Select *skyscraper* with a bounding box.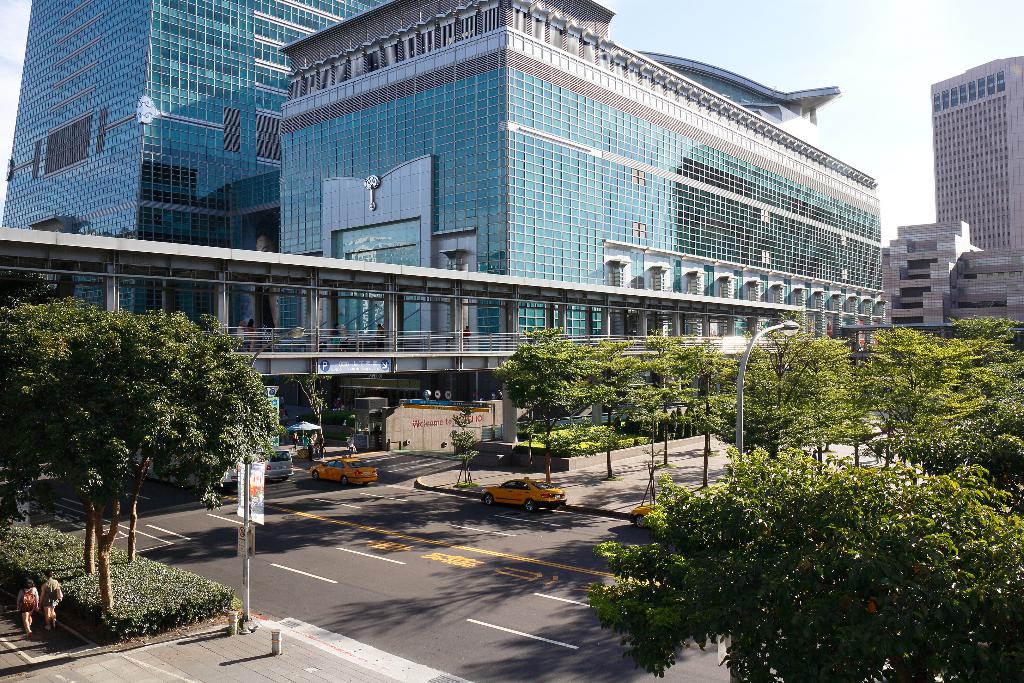
922:38:1023:265.
